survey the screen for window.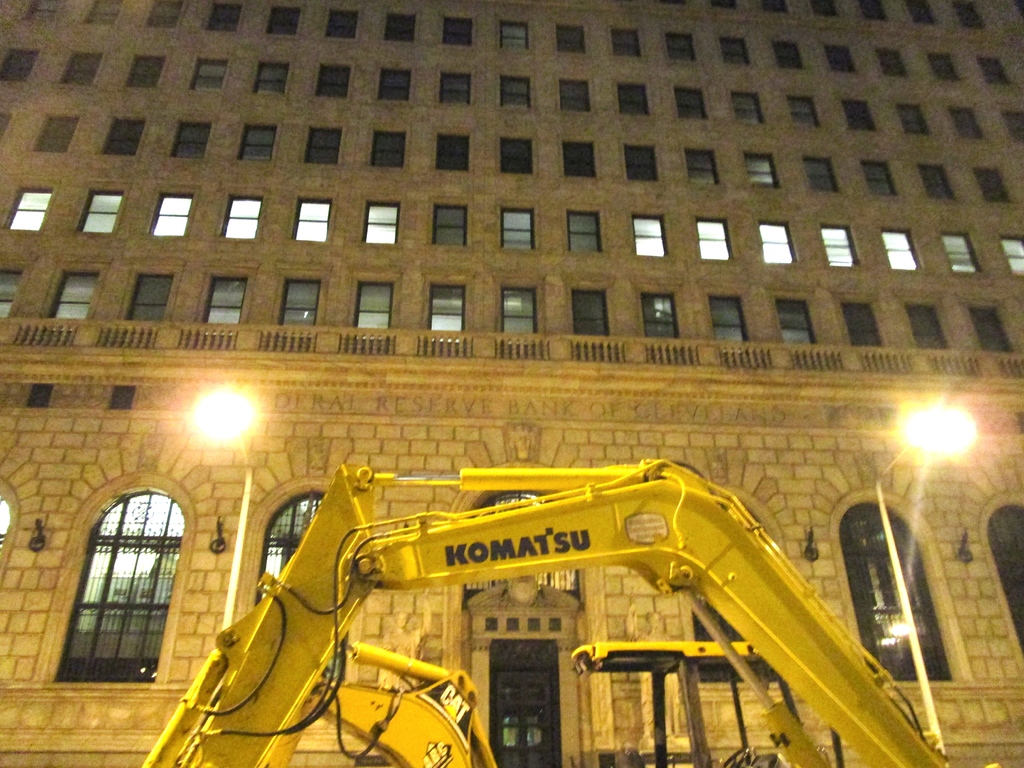
Survey found: (left=257, top=60, right=288, bottom=93).
